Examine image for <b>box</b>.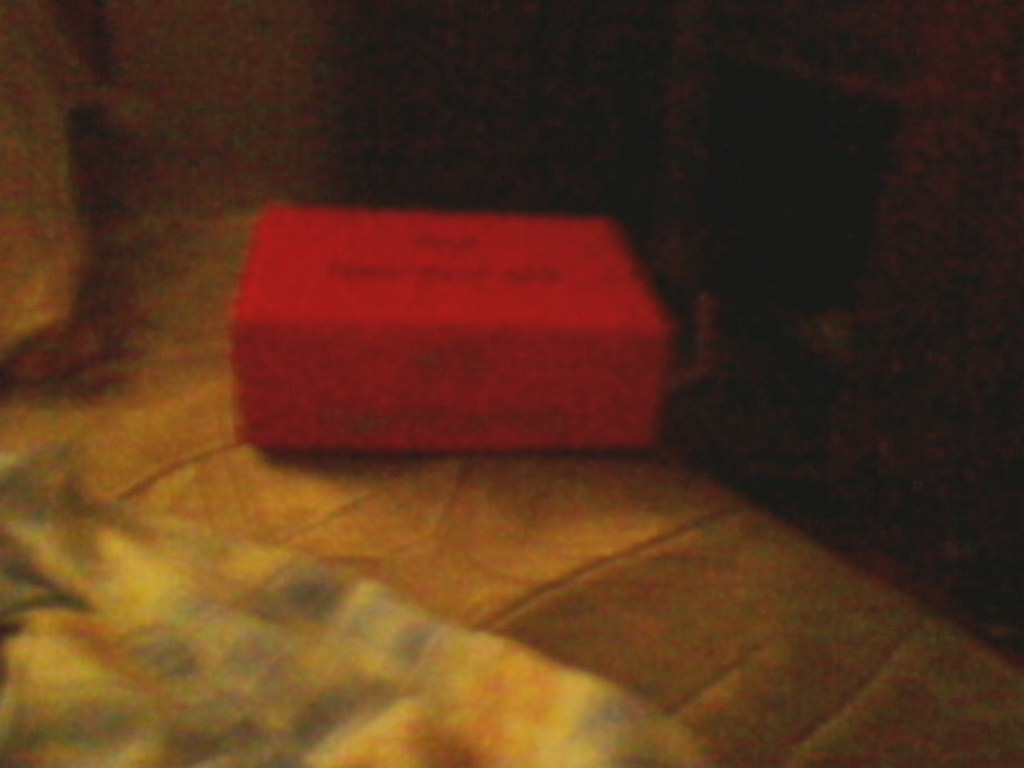
Examination result: detection(213, 226, 694, 453).
